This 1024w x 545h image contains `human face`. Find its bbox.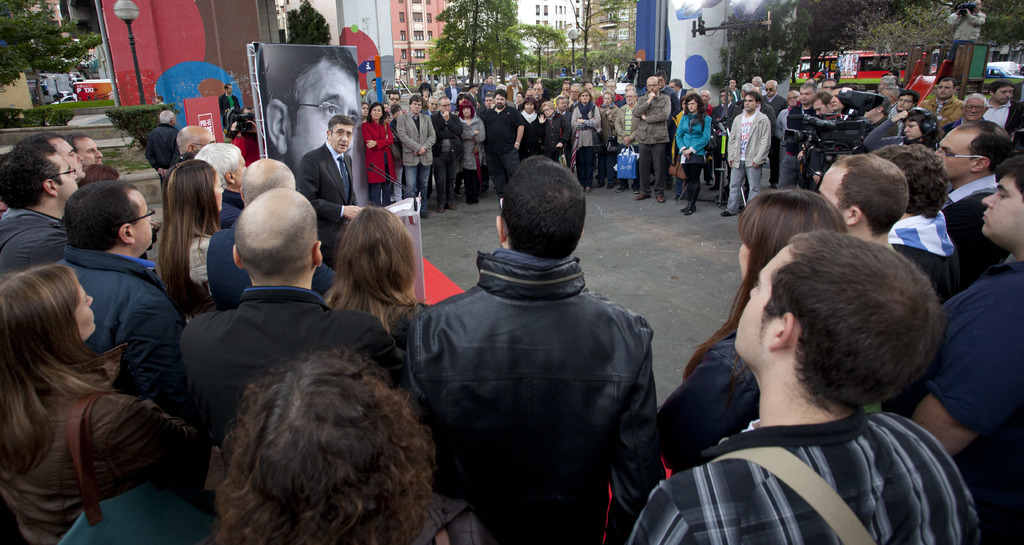
(left=211, top=175, right=225, bottom=211).
